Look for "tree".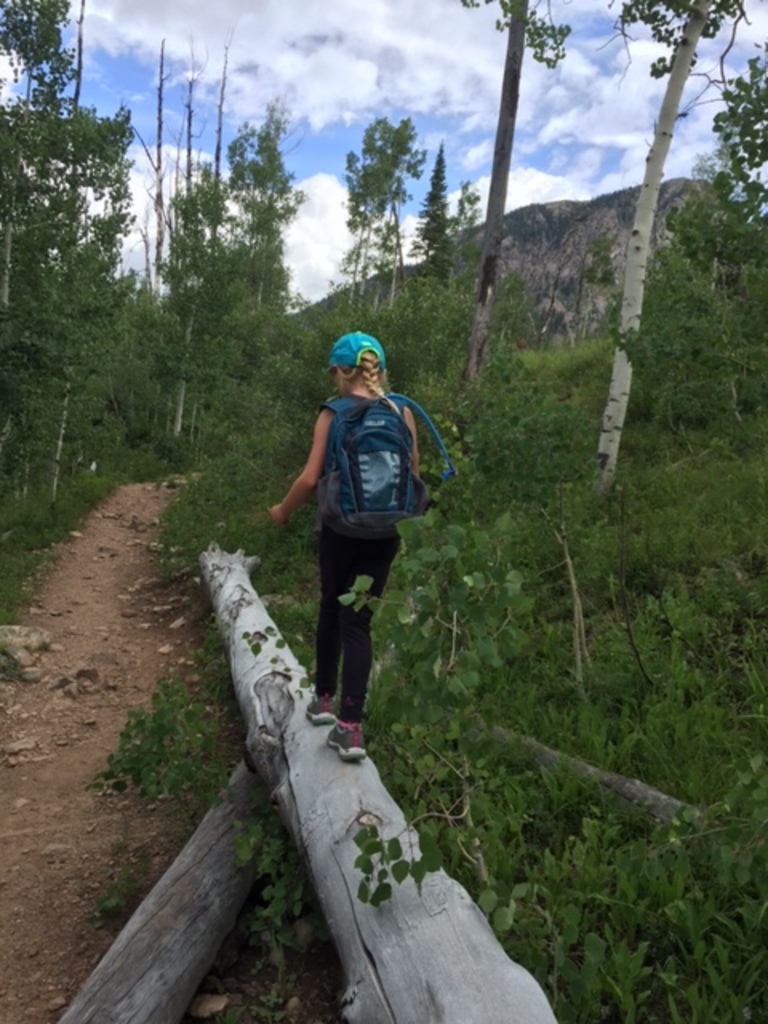
Found: [403, 128, 461, 277].
